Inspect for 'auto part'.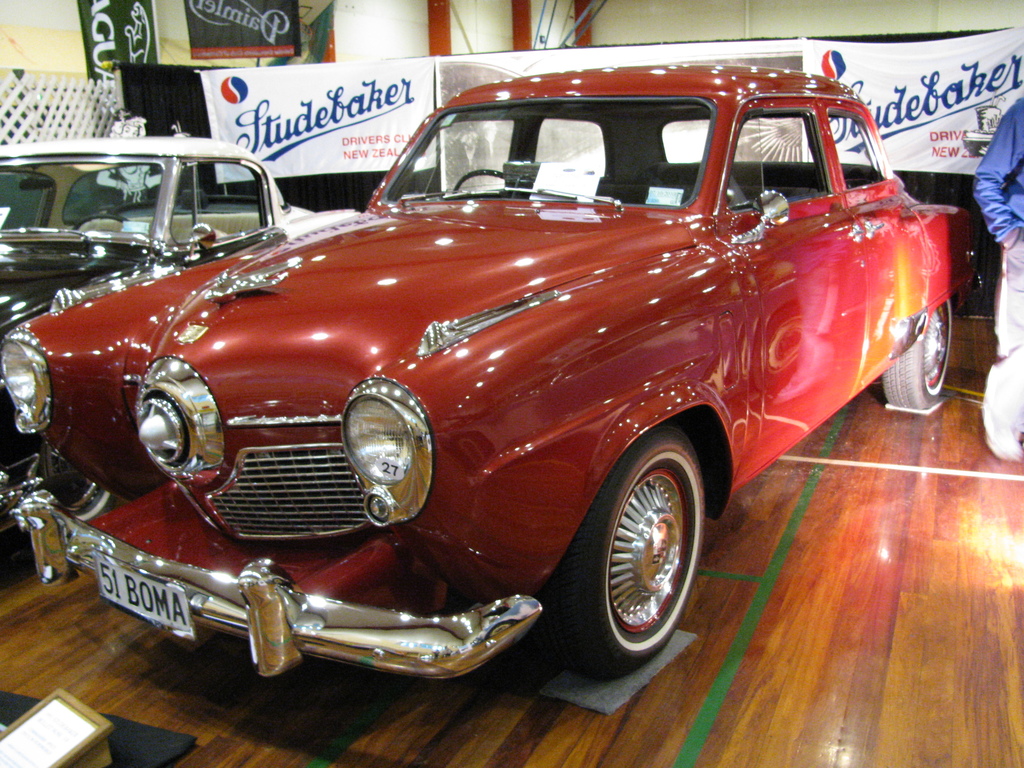
Inspection: region(0, 330, 58, 437).
